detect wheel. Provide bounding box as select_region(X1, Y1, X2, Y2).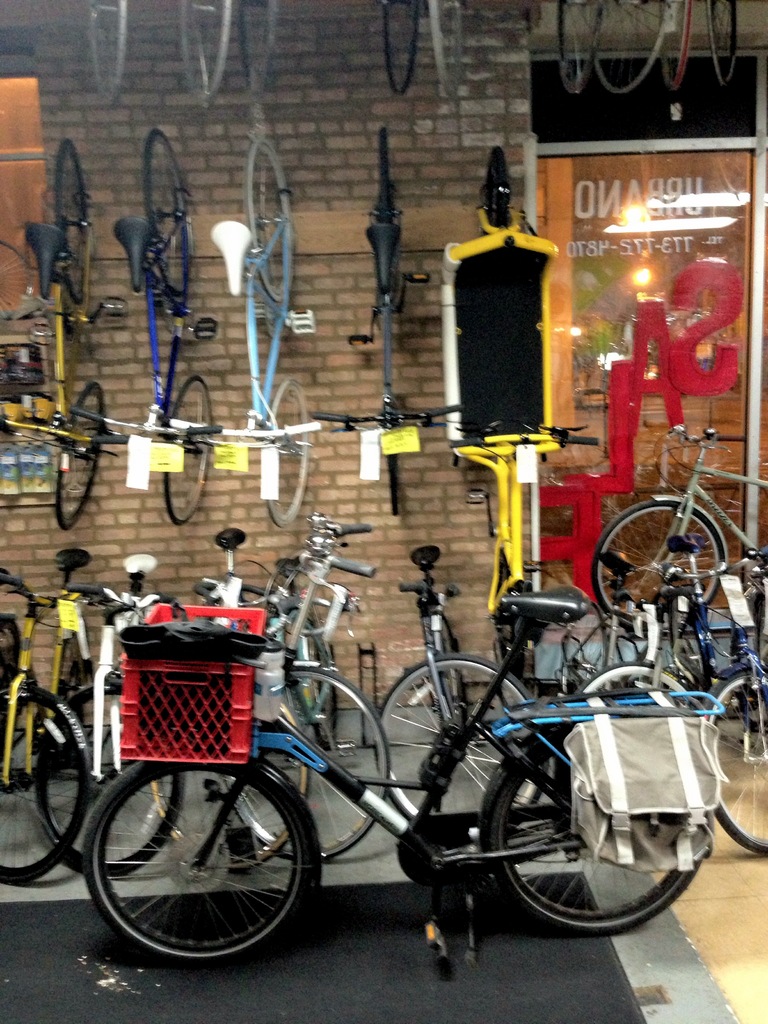
select_region(660, 0, 692, 90).
